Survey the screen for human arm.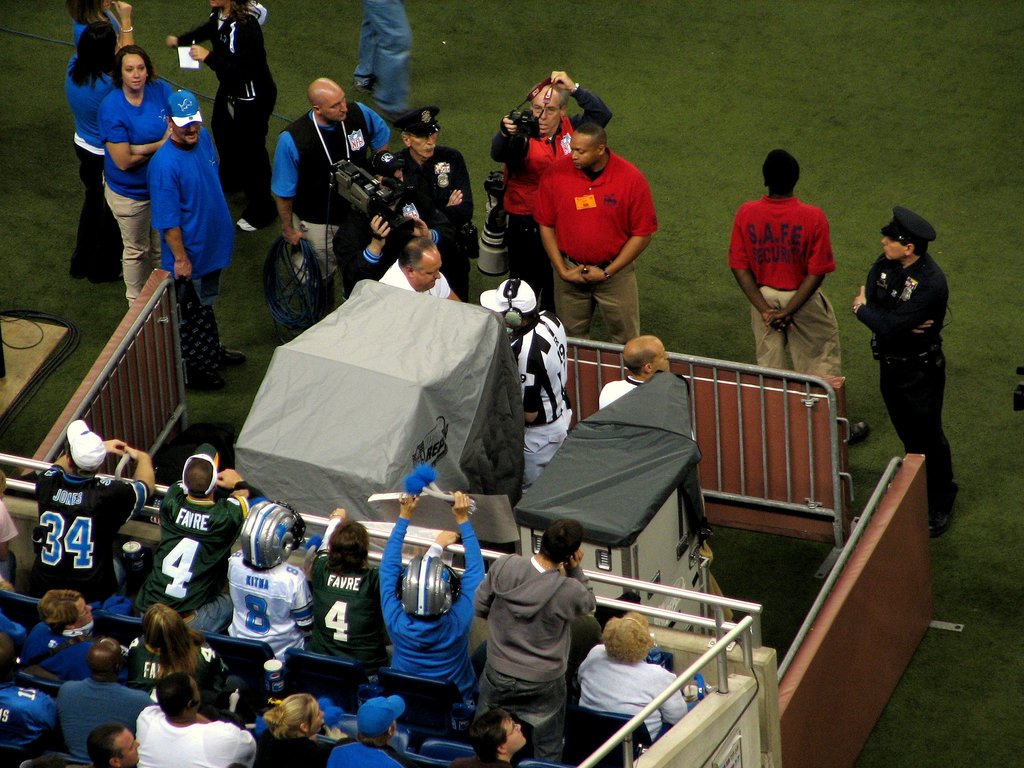
Survey found: 654,673,692,728.
